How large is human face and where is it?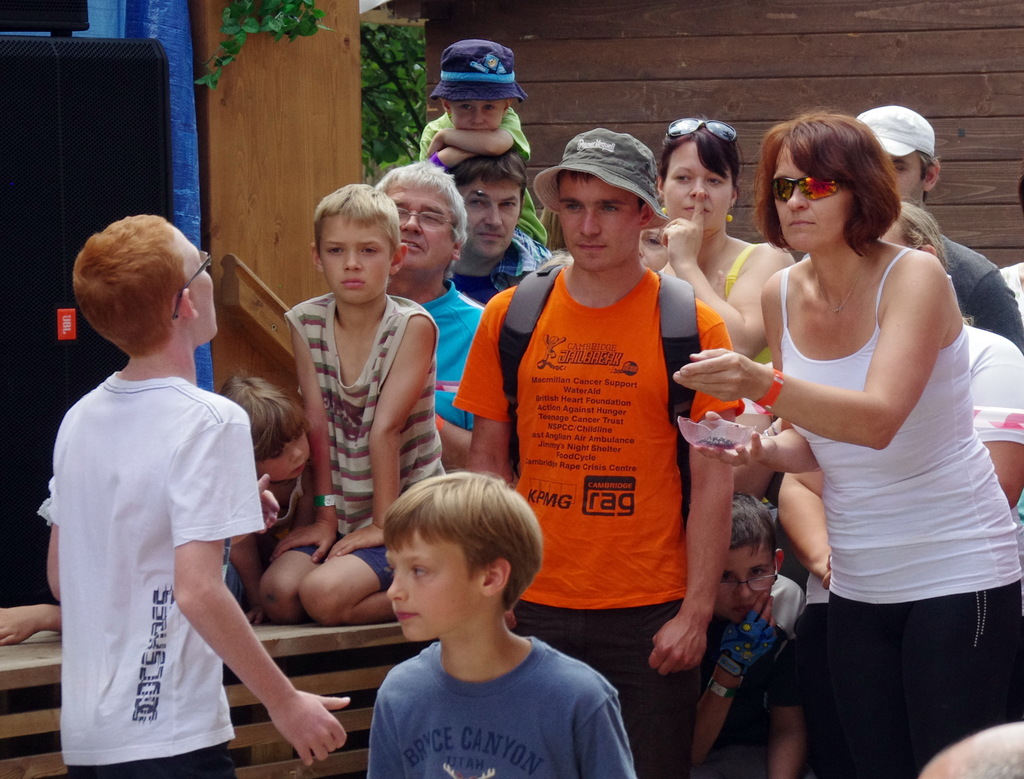
Bounding box: left=772, top=143, right=865, bottom=252.
